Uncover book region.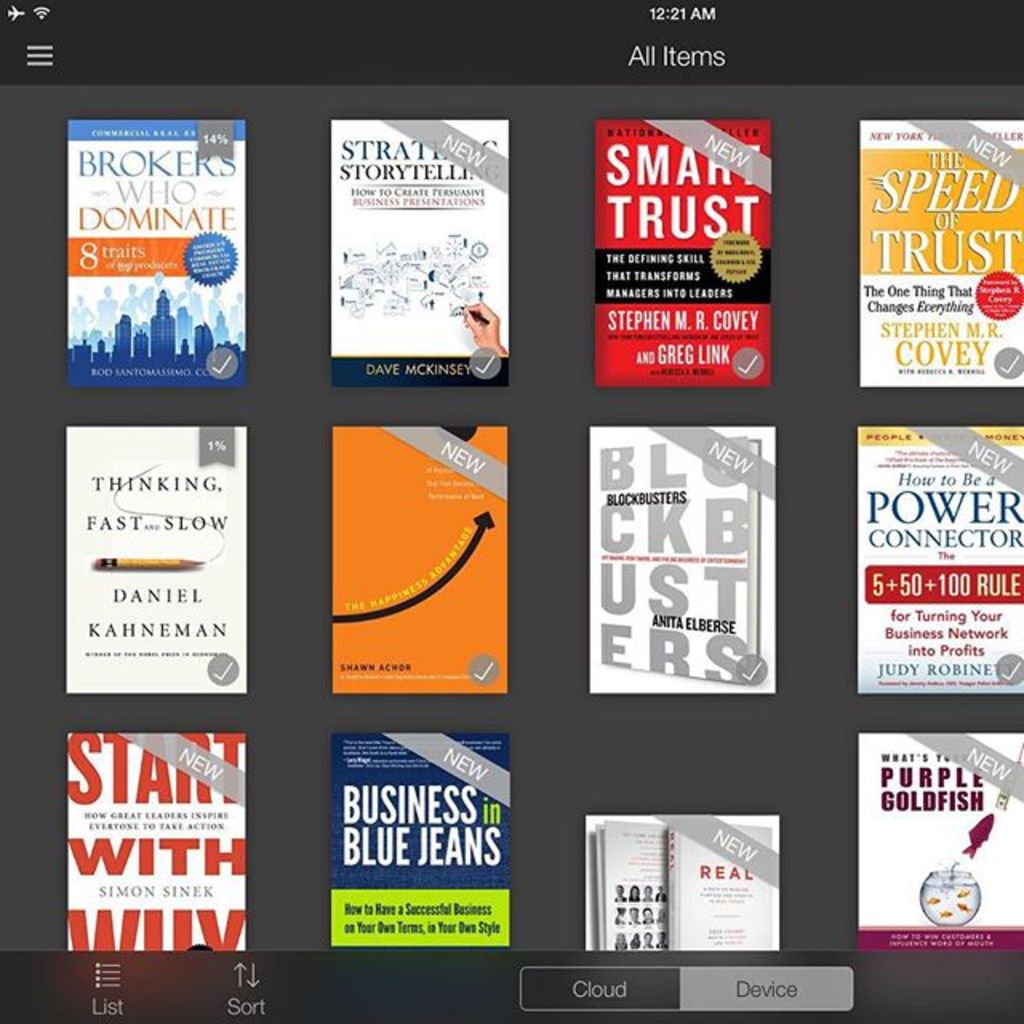
Uncovered: [64, 731, 250, 1022].
